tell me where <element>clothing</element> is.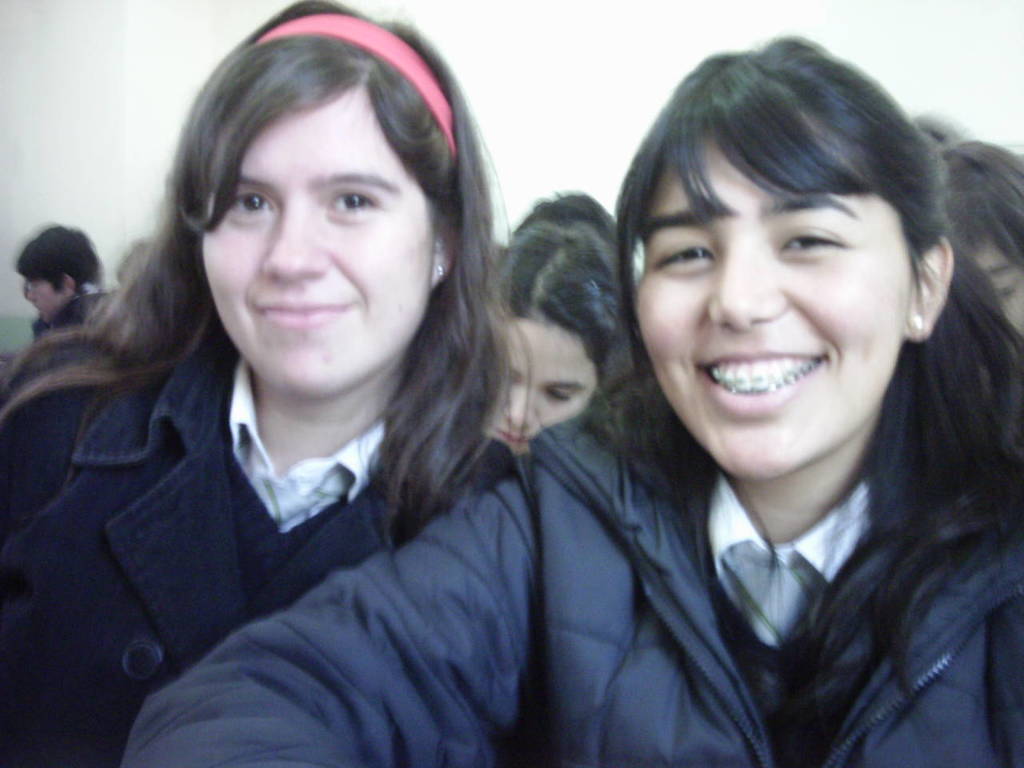
<element>clothing</element> is at x1=0 y1=289 x2=108 y2=369.
